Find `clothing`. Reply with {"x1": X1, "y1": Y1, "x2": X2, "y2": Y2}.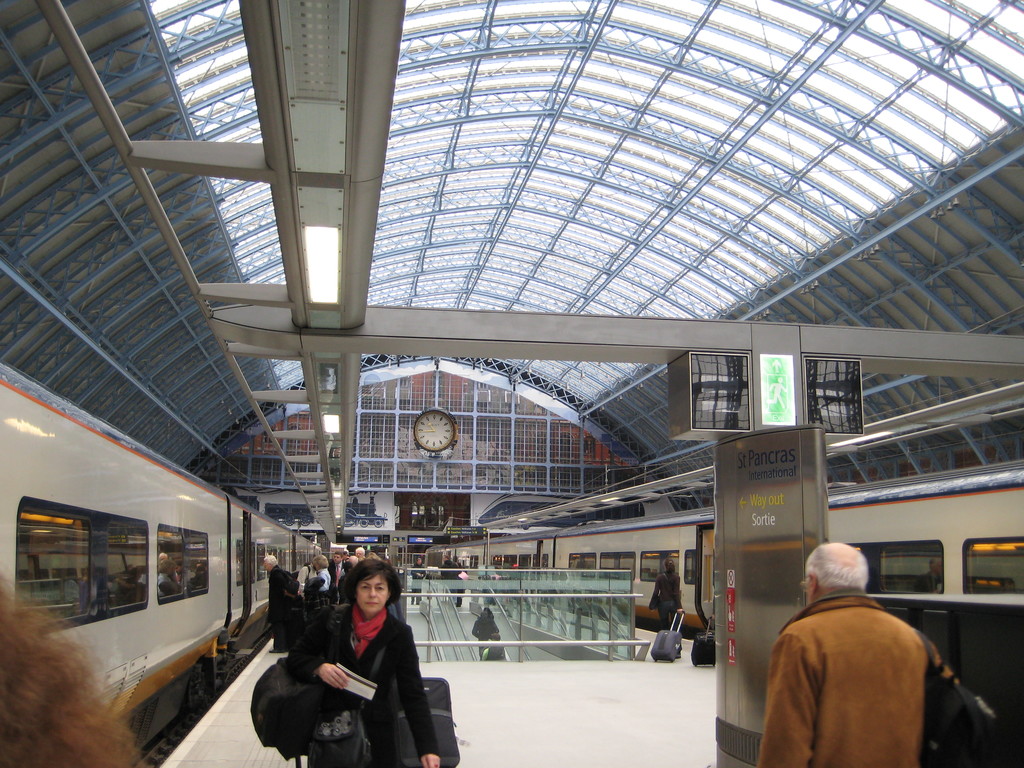
{"x1": 383, "y1": 596, "x2": 408, "y2": 623}.
